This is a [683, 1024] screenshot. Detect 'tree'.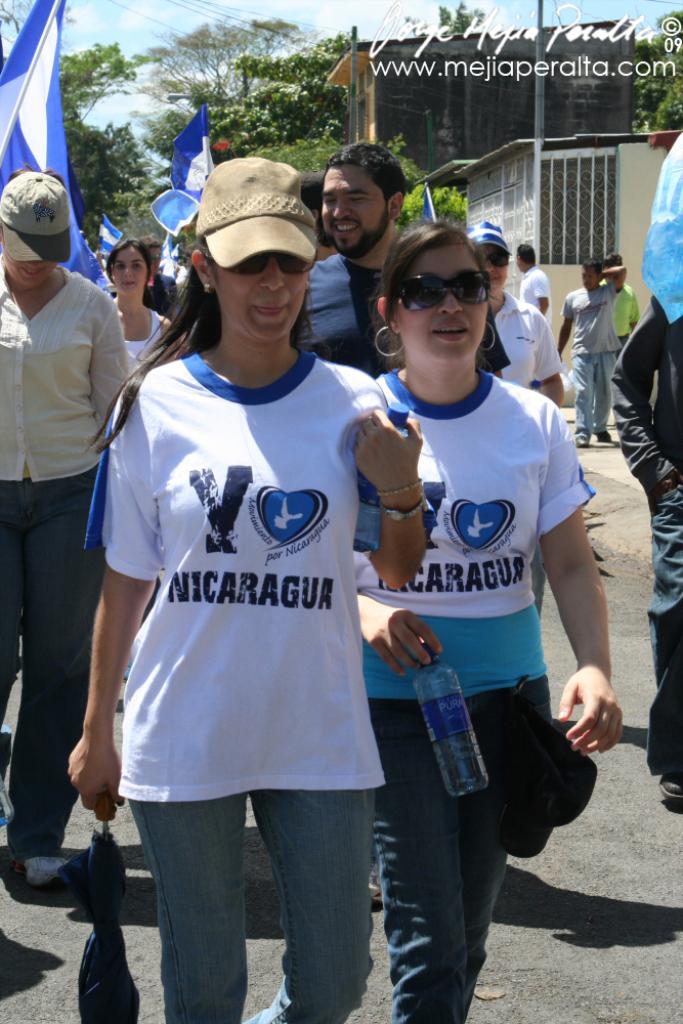
rect(632, 12, 682, 131).
